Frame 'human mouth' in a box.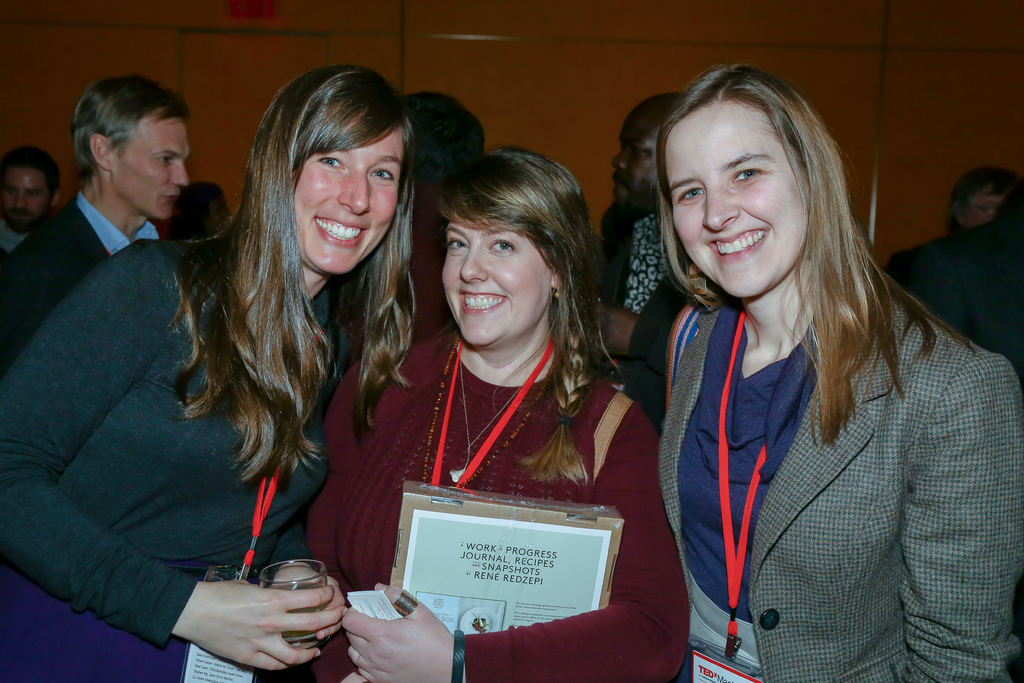
left=462, top=289, right=515, bottom=322.
